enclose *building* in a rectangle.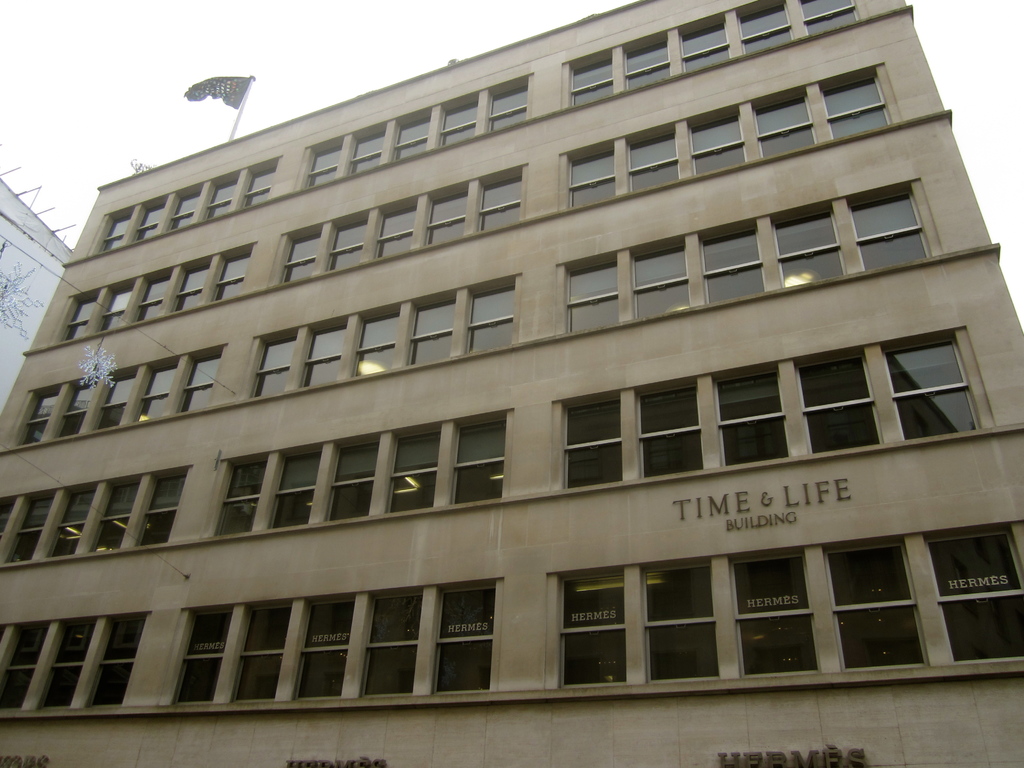
[left=0, top=0, right=1023, bottom=767].
